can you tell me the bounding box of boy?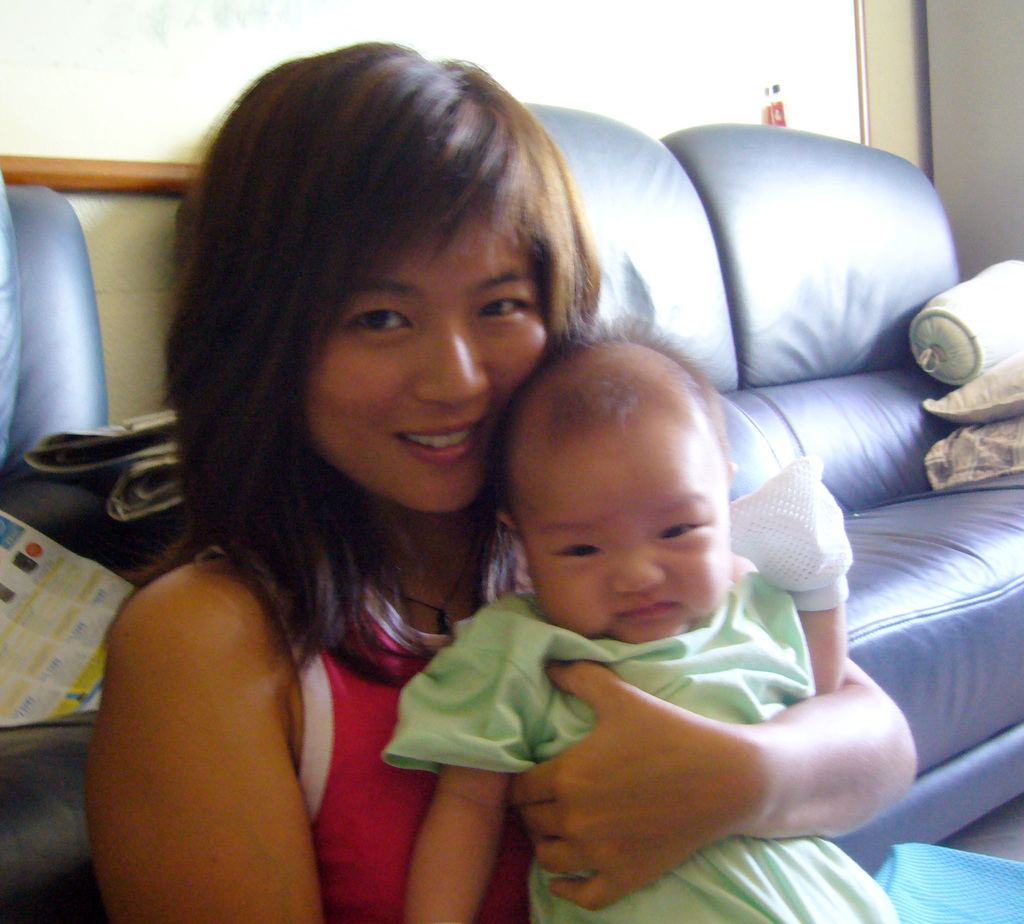
(349, 257, 759, 831).
